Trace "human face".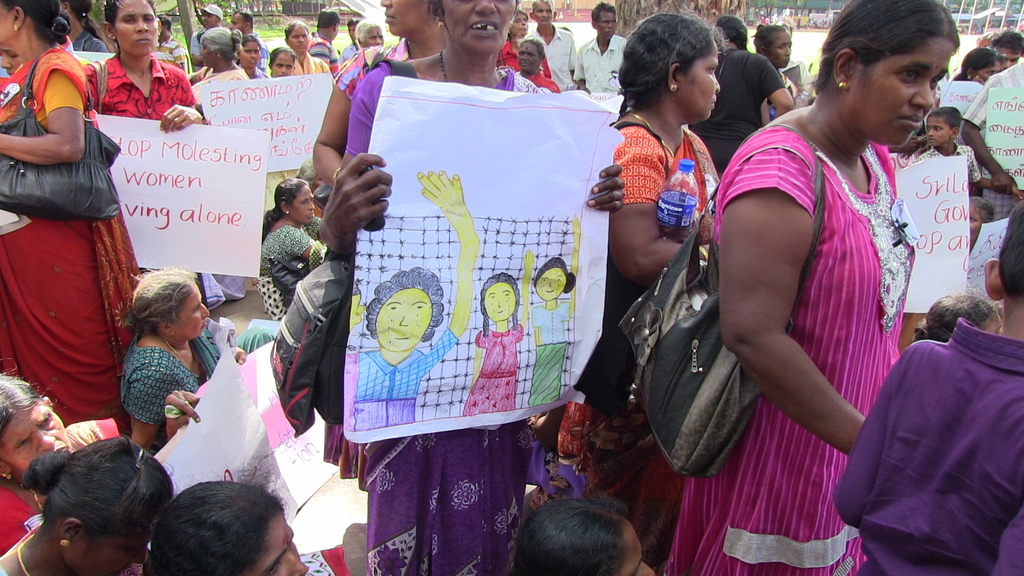
Traced to 0/7/16/44.
